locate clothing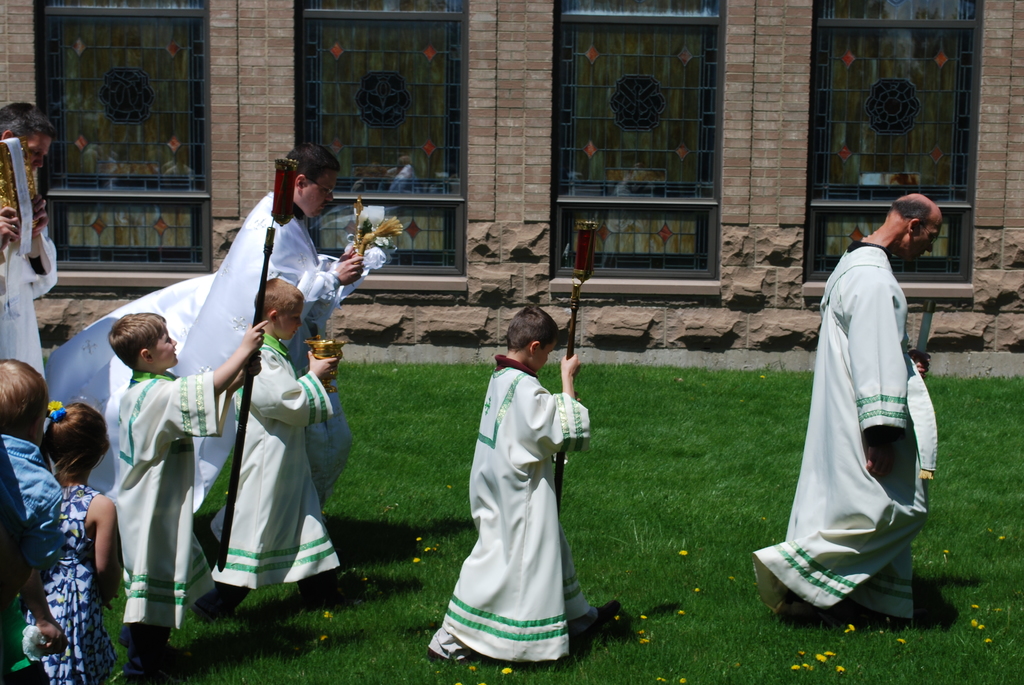
left=0, top=440, right=49, bottom=616
